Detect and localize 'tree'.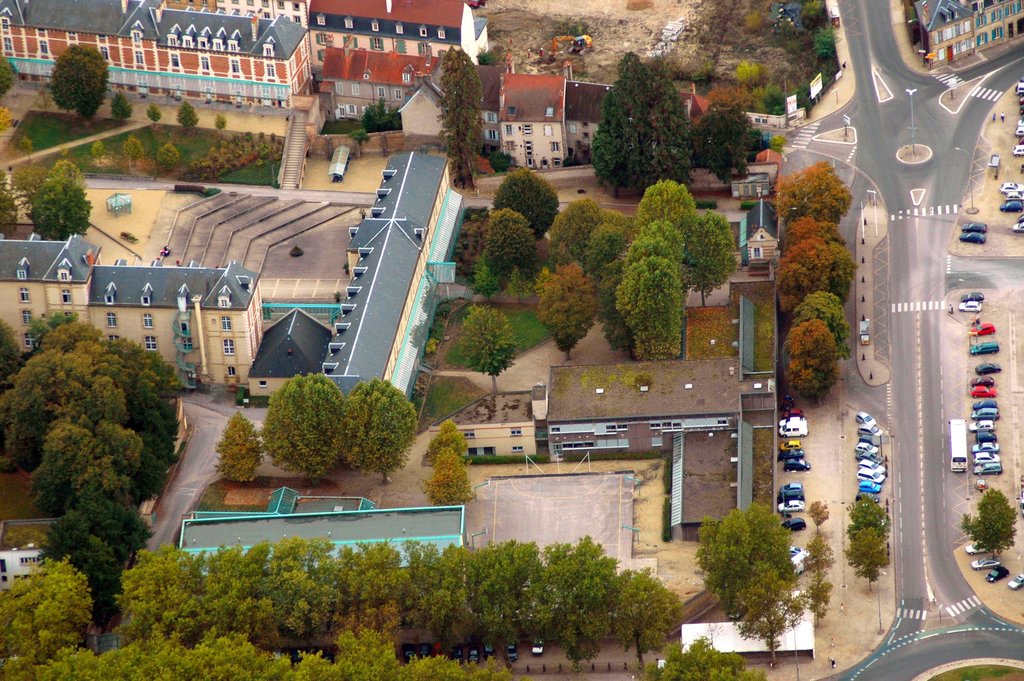
Localized at (left=671, top=642, right=768, bottom=680).
